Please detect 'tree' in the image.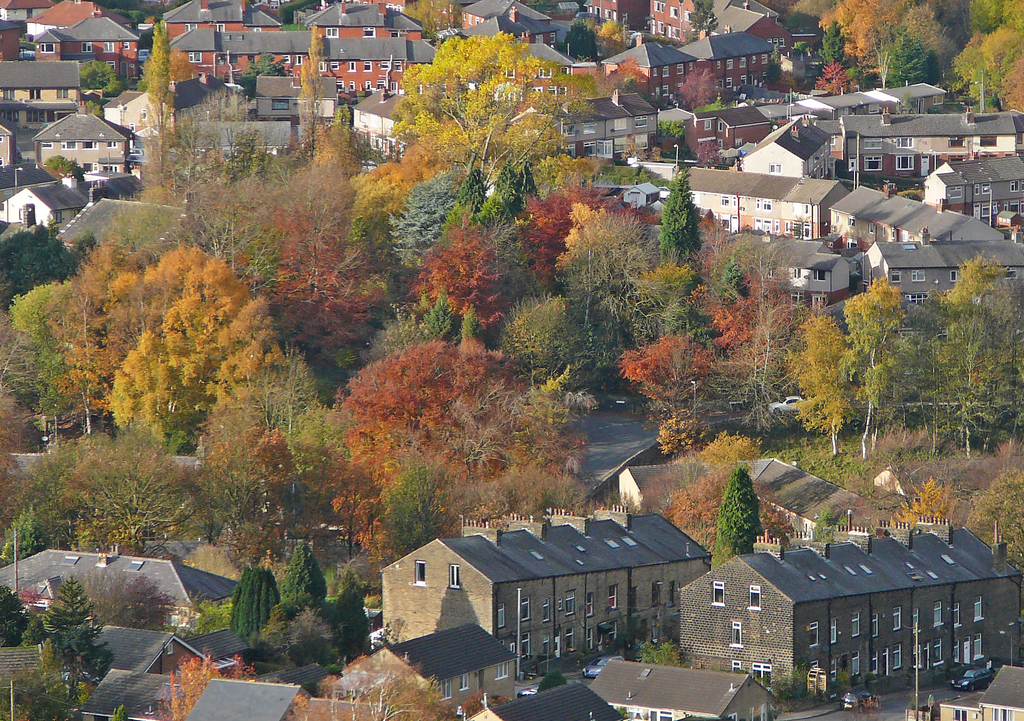
<bbox>386, 24, 584, 230</bbox>.
